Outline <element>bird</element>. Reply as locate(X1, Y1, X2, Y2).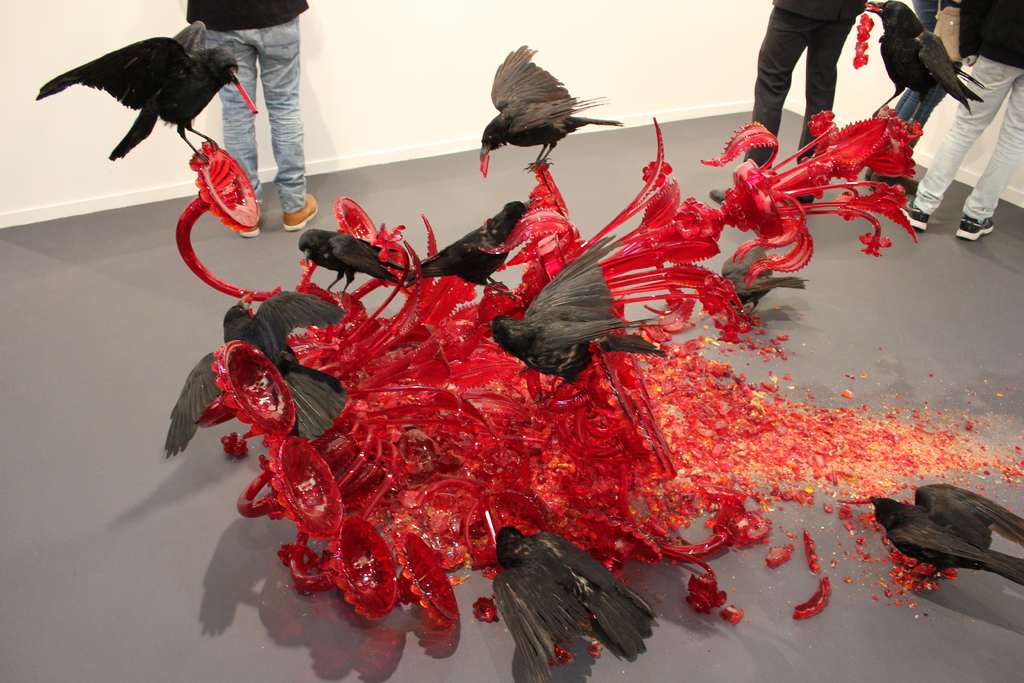
locate(296, 229, 412, 302).
